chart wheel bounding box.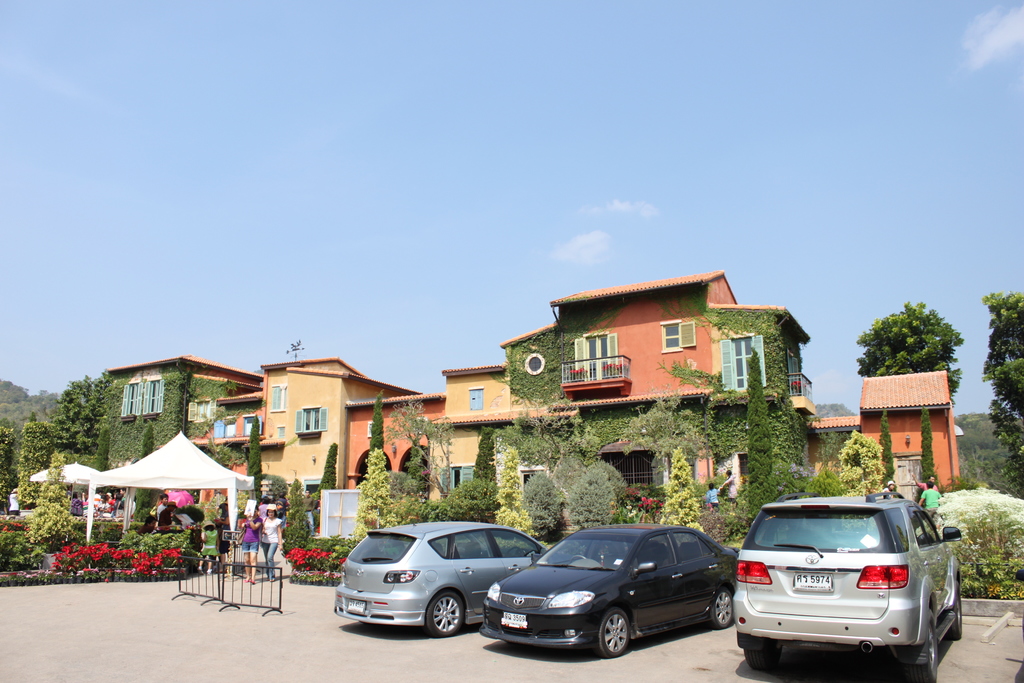
Charted: [x1=945, y1=582, x2=968, y2=633].
